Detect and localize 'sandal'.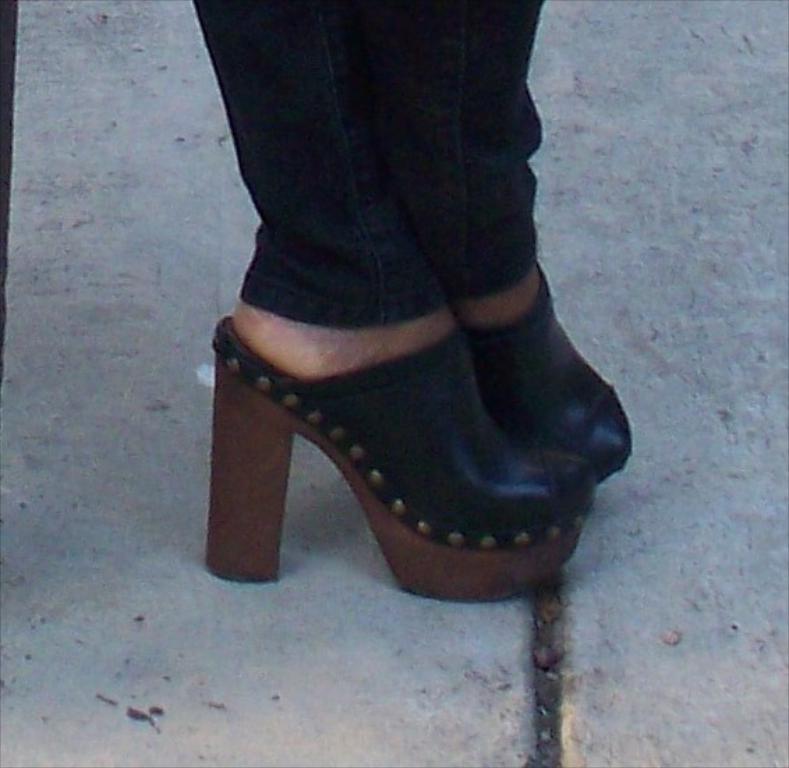
Localized at [197,251,650,588].
